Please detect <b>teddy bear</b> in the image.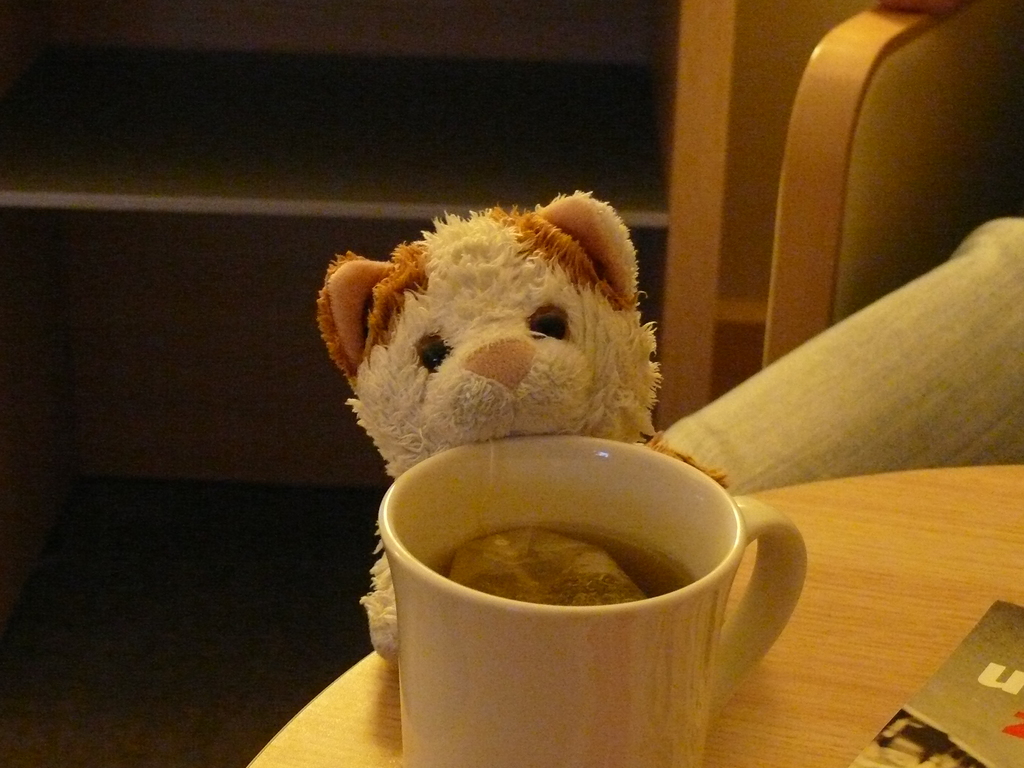
x1=315, y1=187, x2=732, y2=675.
